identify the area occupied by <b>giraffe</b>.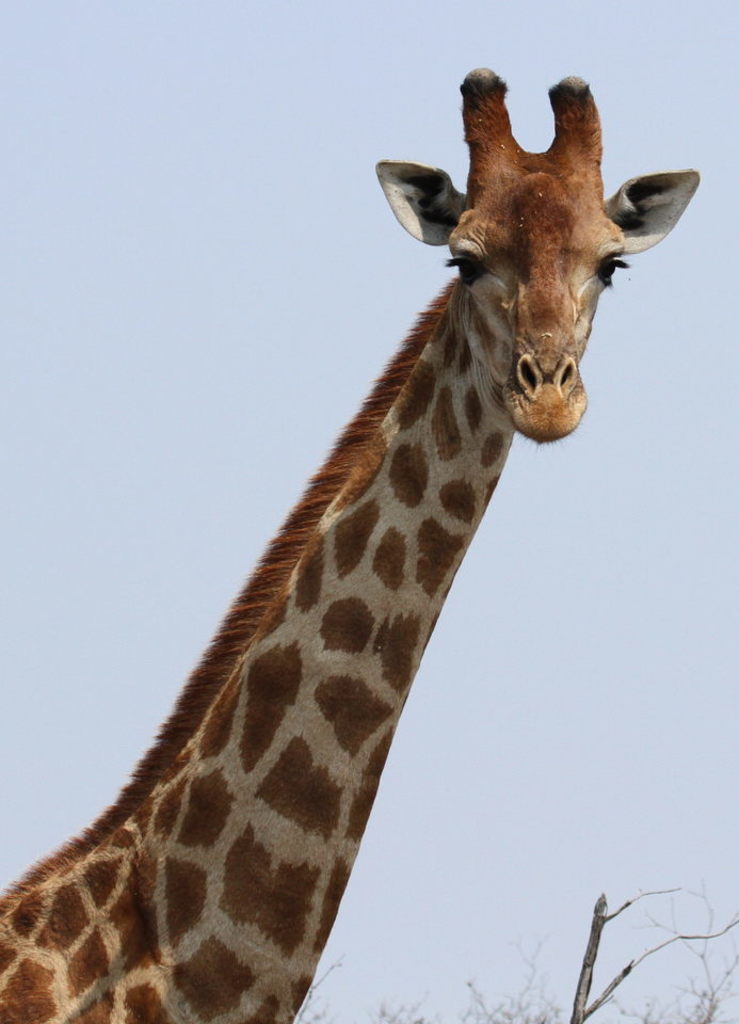
Area: 30/63/689/1023.
